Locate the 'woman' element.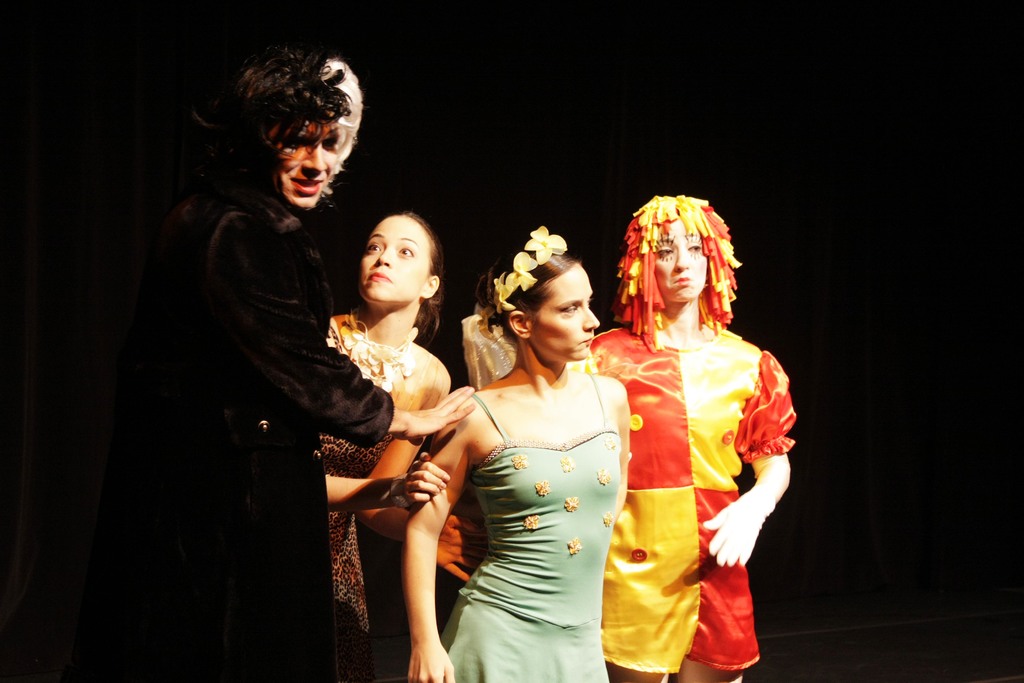
Element bbox: left=315, top=167, right=463, bottom=607.
